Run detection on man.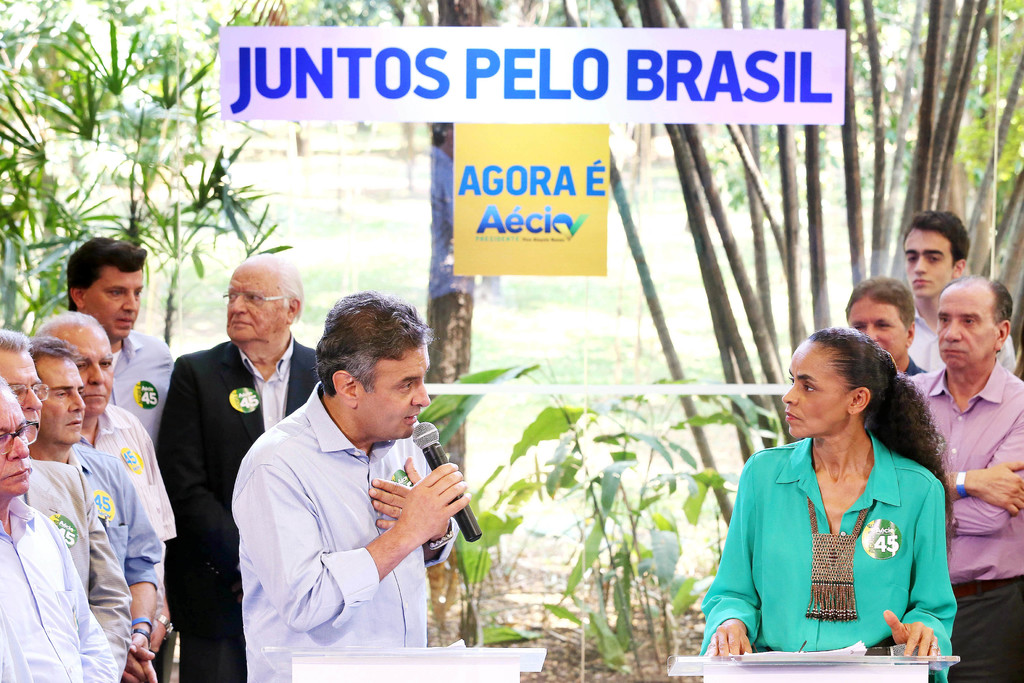
Result: x1=154, y1=254, x2=322, y2=682.
